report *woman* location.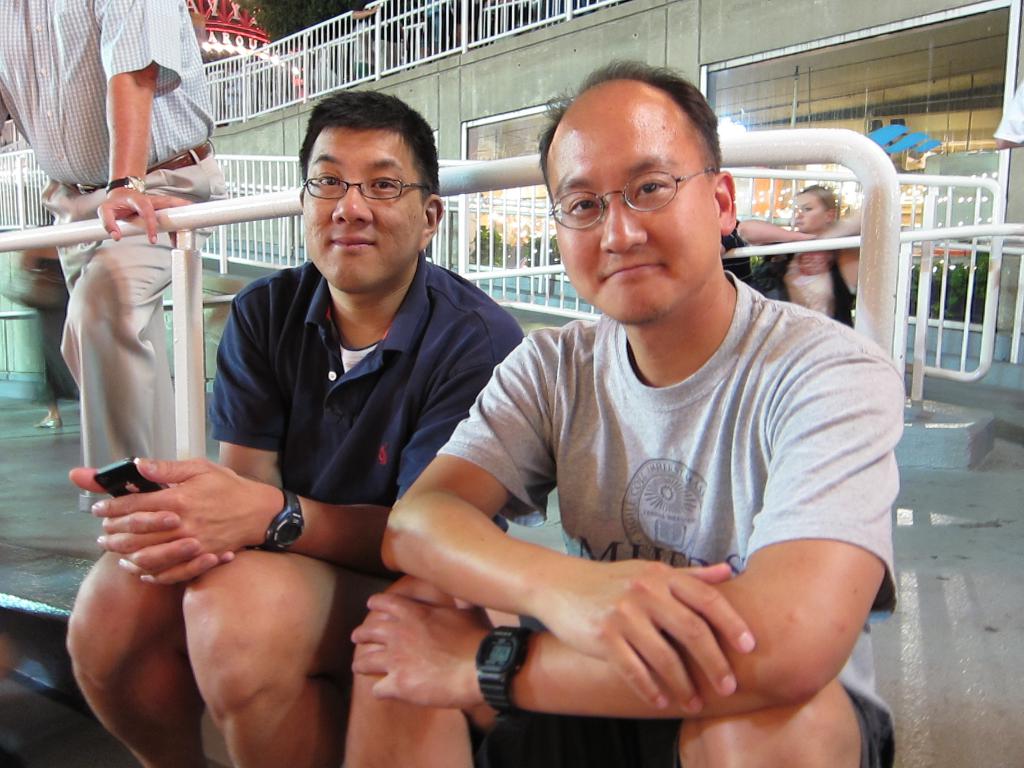
Report: rect(734, 186, 861, 325).
